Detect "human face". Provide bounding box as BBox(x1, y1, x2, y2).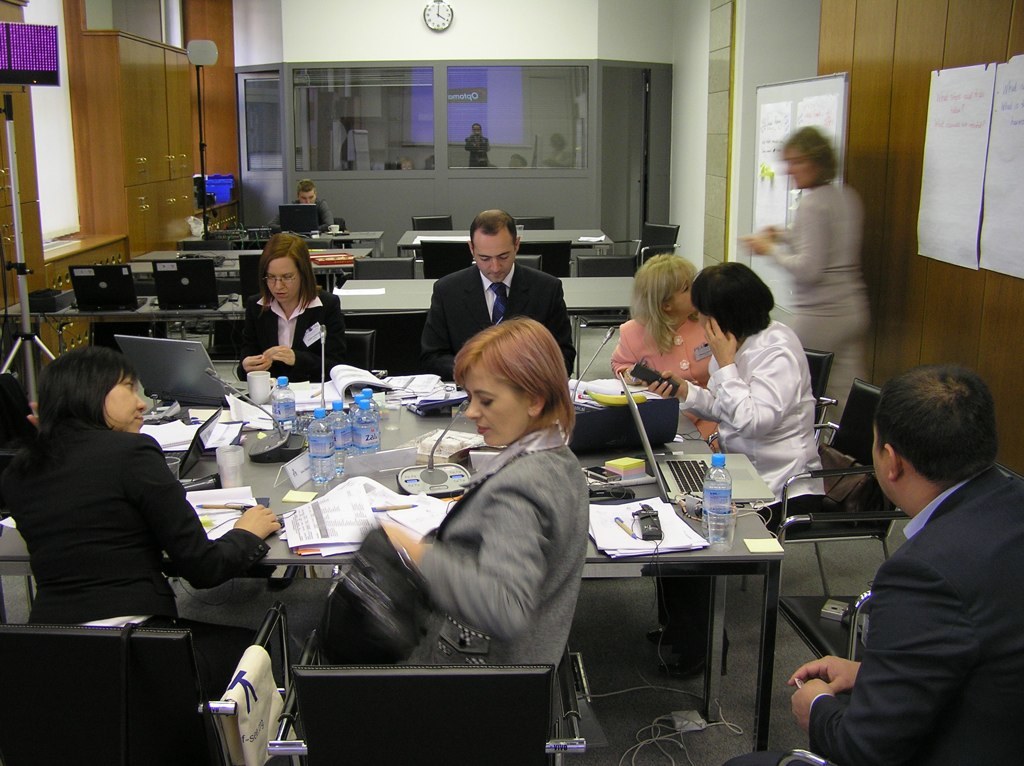
BBox(475, 227, 514, 282).
